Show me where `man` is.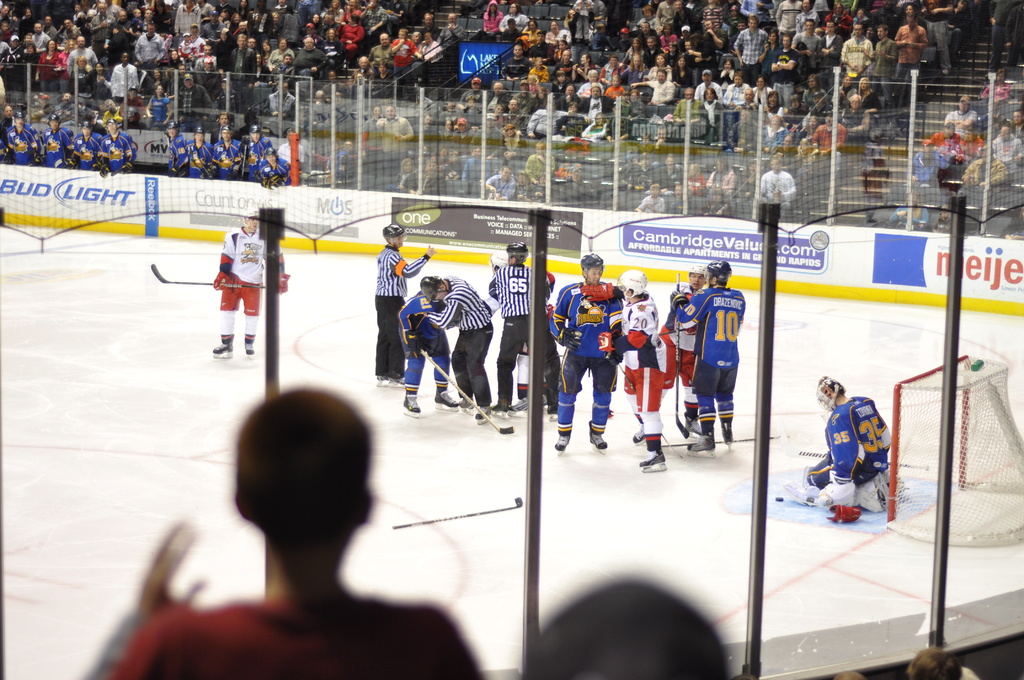
`man` is at 531 31 554 66.
